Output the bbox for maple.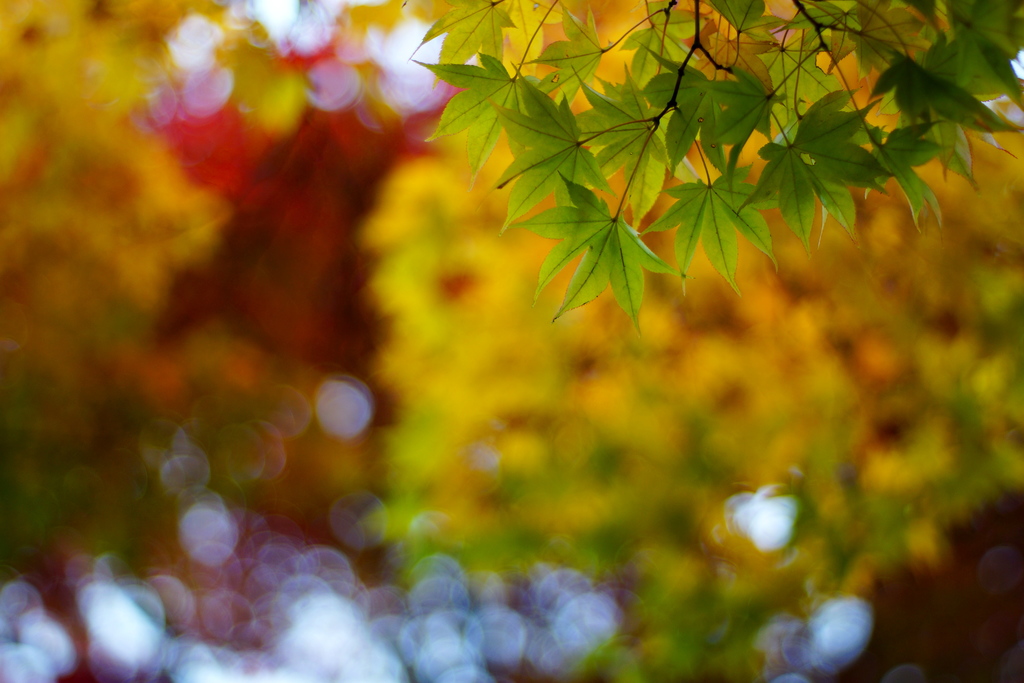
390, 0, 1023, 340.
